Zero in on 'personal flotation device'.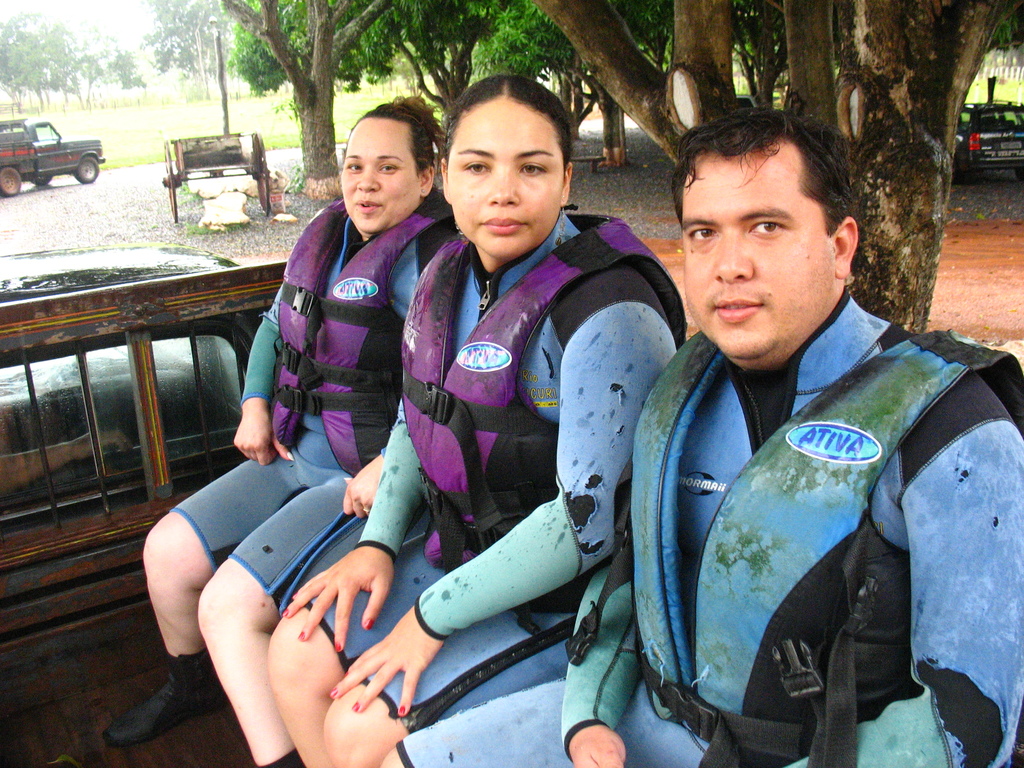
Zeroed in: {"x1": 394, "y1": 207, "x2": 691, "y2": 577}.
